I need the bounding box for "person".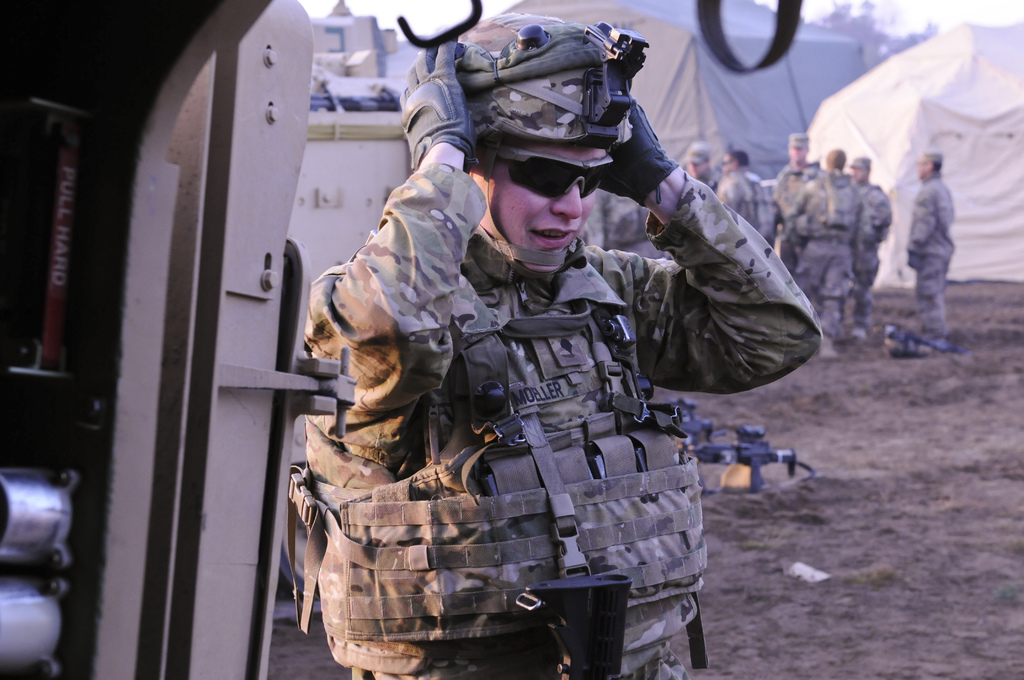
Here it is: {"x1": 307, "y1": 72, "x2": 753, "y2": 679}.
